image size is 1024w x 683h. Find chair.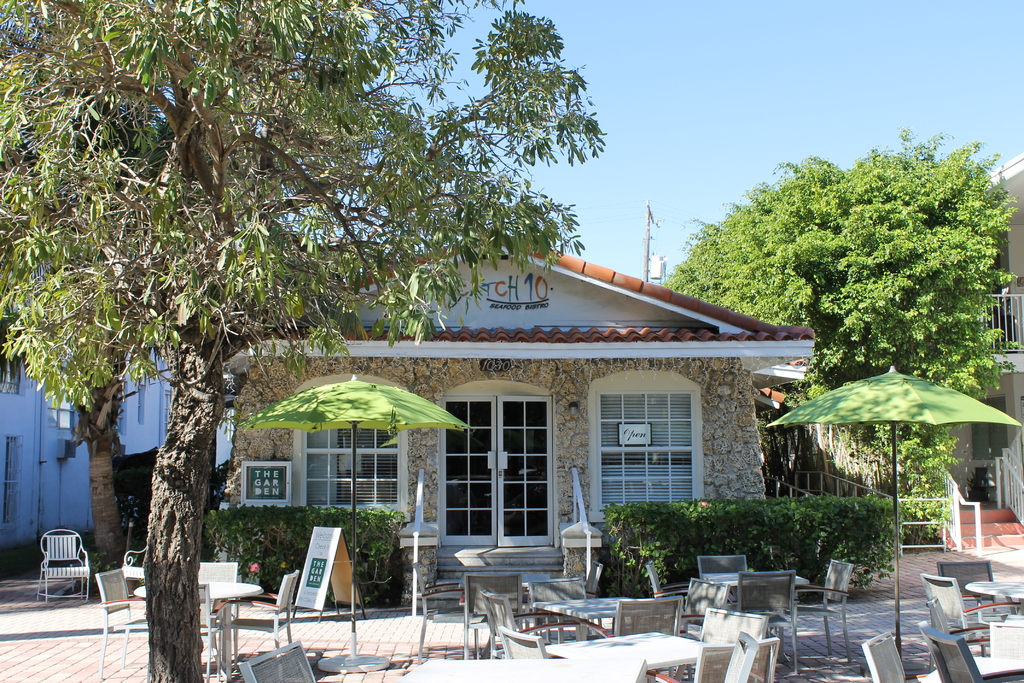
detection(719, 631, 765, 682).
